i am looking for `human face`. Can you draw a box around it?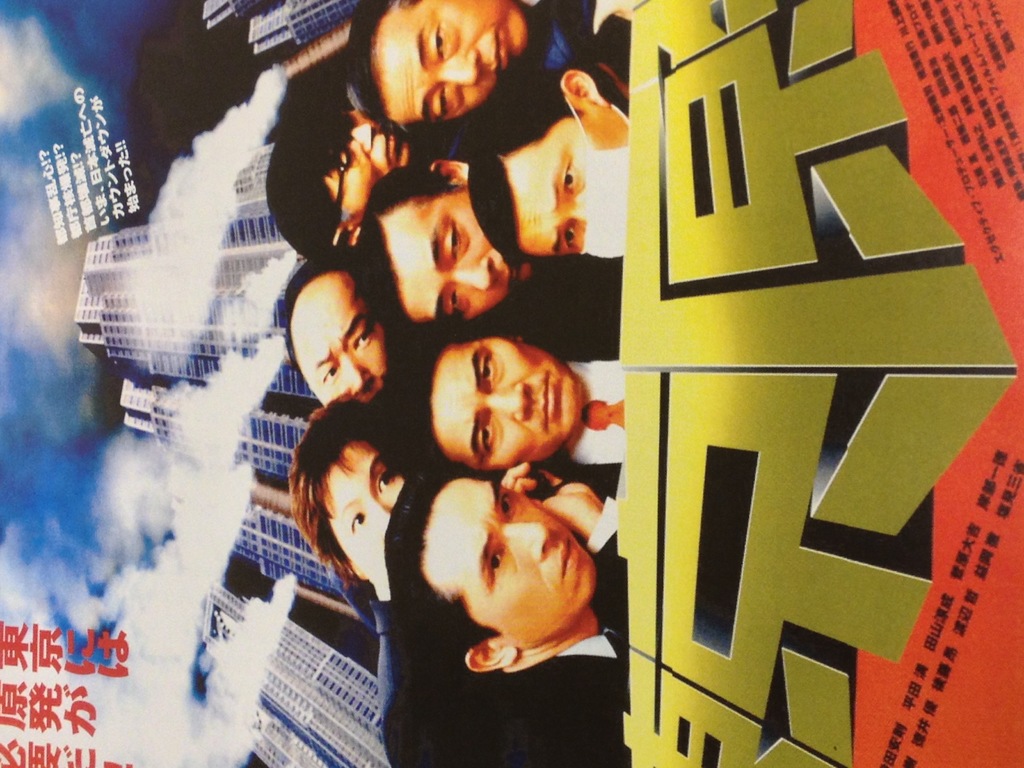
Sure, the bounding box is region(374, 0, 531, 120).
